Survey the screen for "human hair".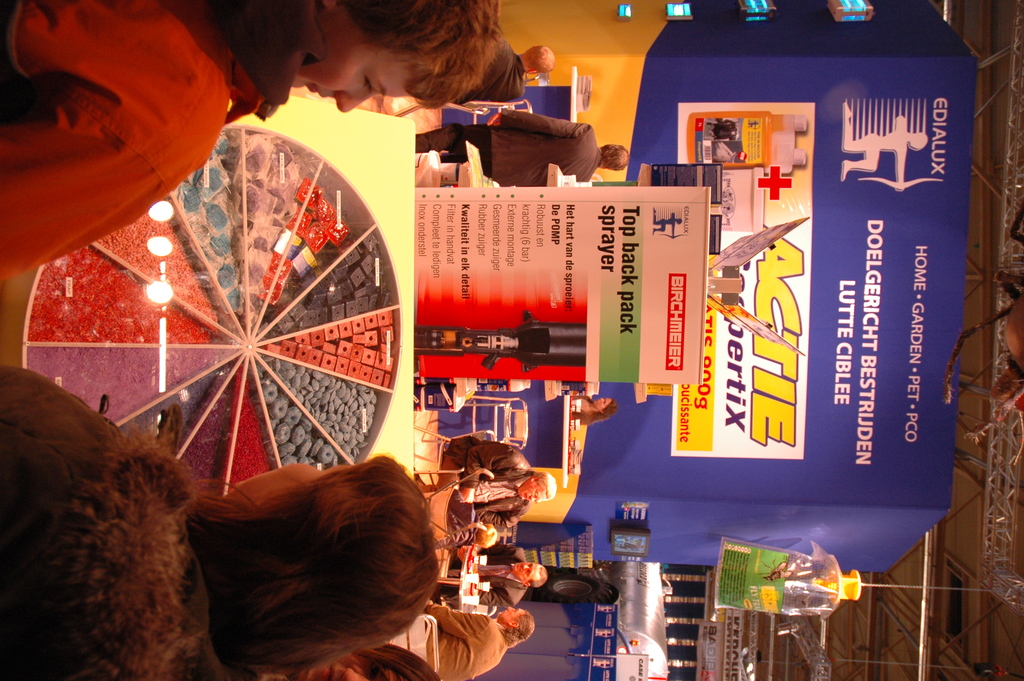
Survey found: pyautogui.locateOnScreen(504, 611, 537, 645).
